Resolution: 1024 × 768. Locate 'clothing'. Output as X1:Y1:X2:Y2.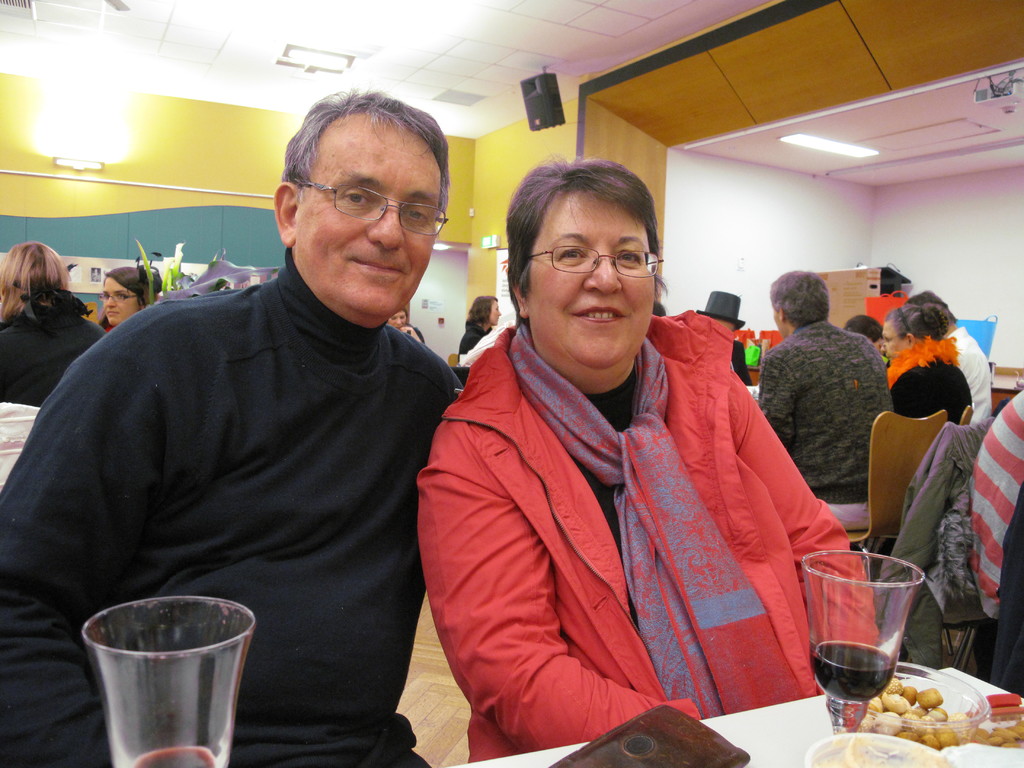
760:316:900:537.
